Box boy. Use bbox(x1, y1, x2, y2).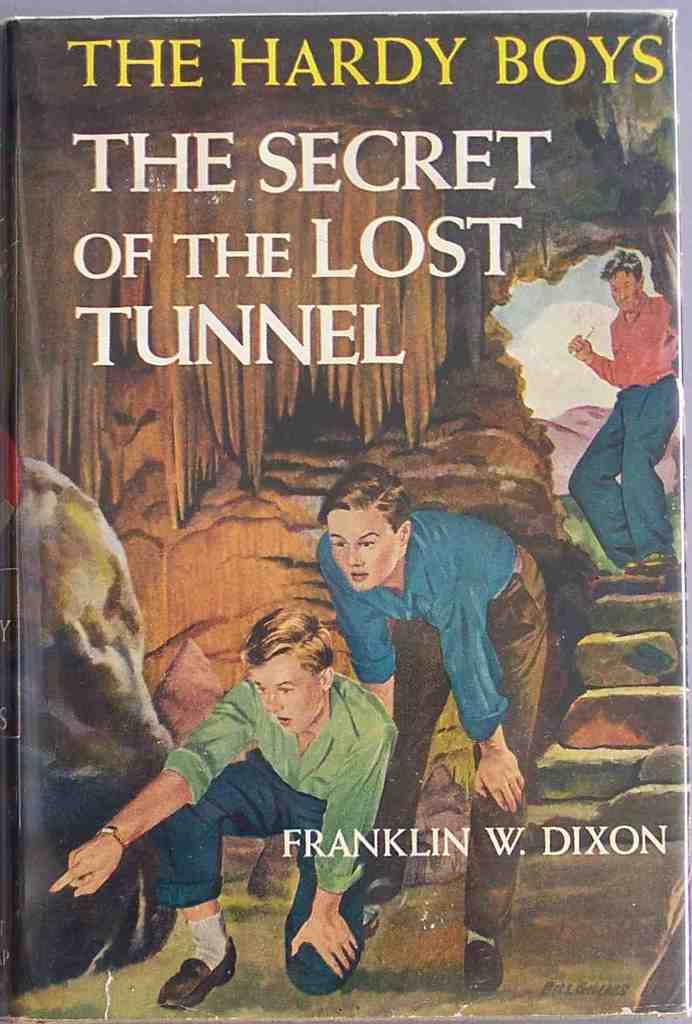
bbox(305, 452, 531, 988).
